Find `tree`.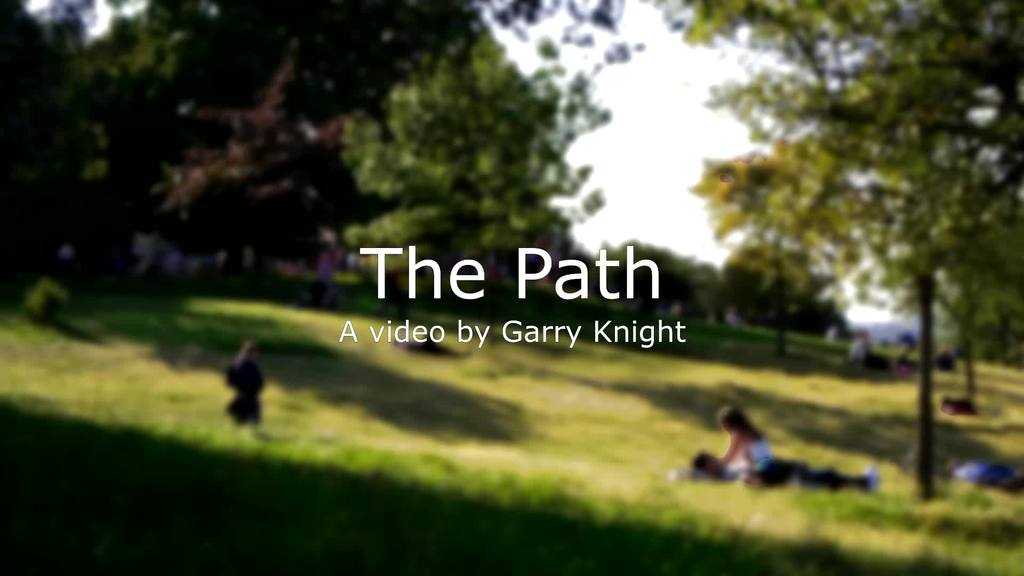
bbox=(637, 1, 1023, 496).
